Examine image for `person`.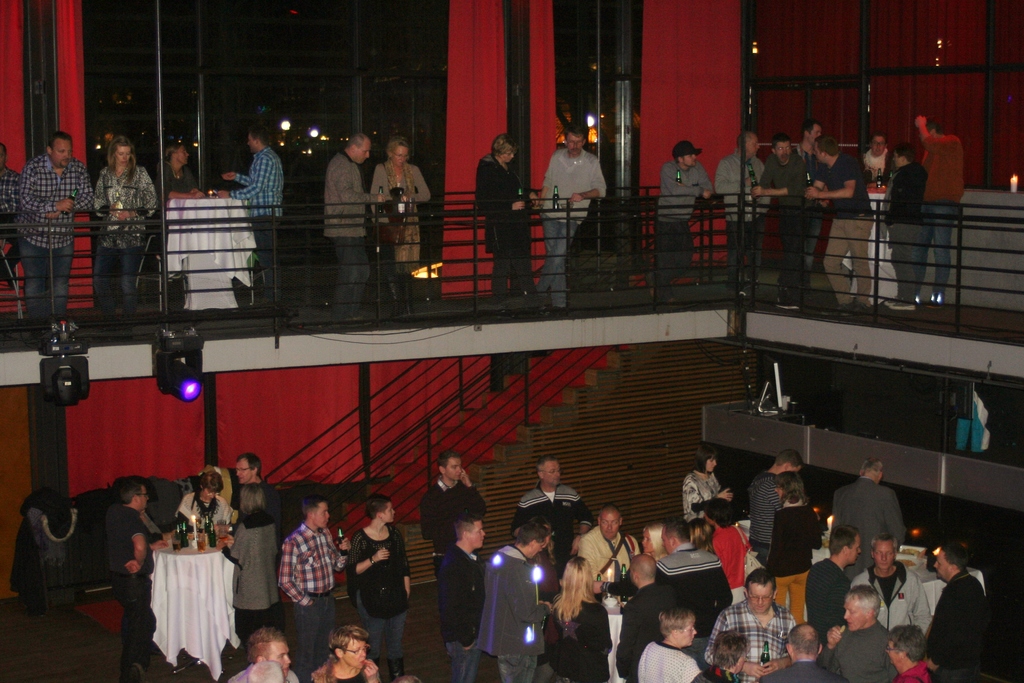
Examination result: [354, 499, 410, 682].
